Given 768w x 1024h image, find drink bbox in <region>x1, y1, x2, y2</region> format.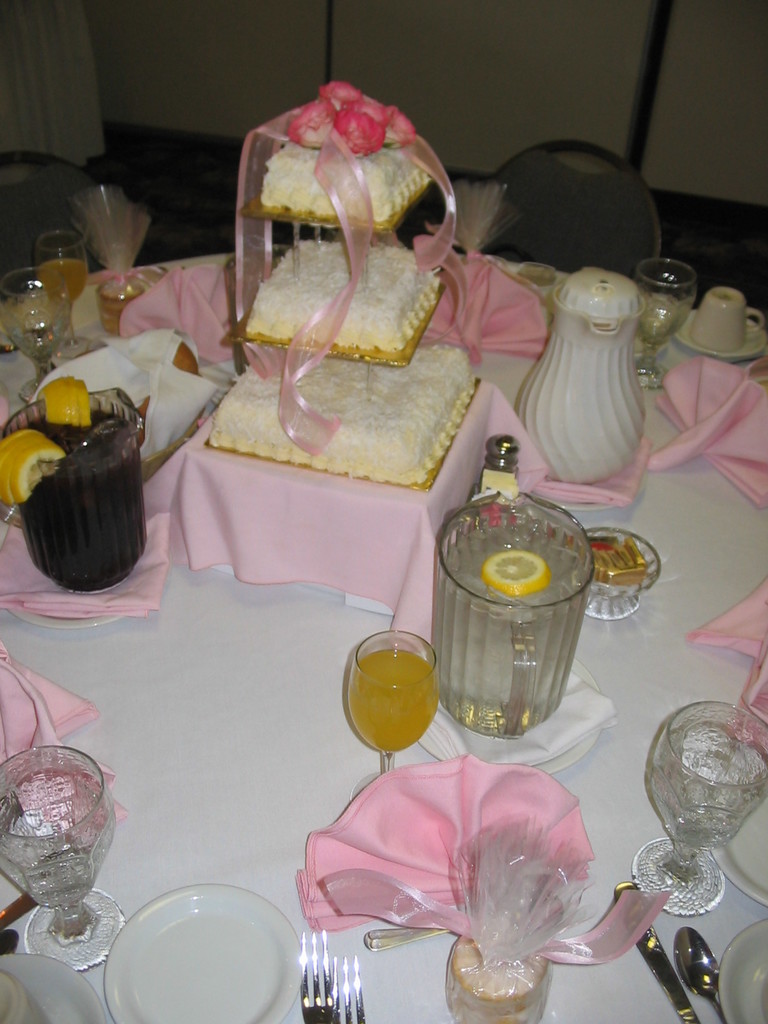
<region>33, 255, 91, 307</region>.
